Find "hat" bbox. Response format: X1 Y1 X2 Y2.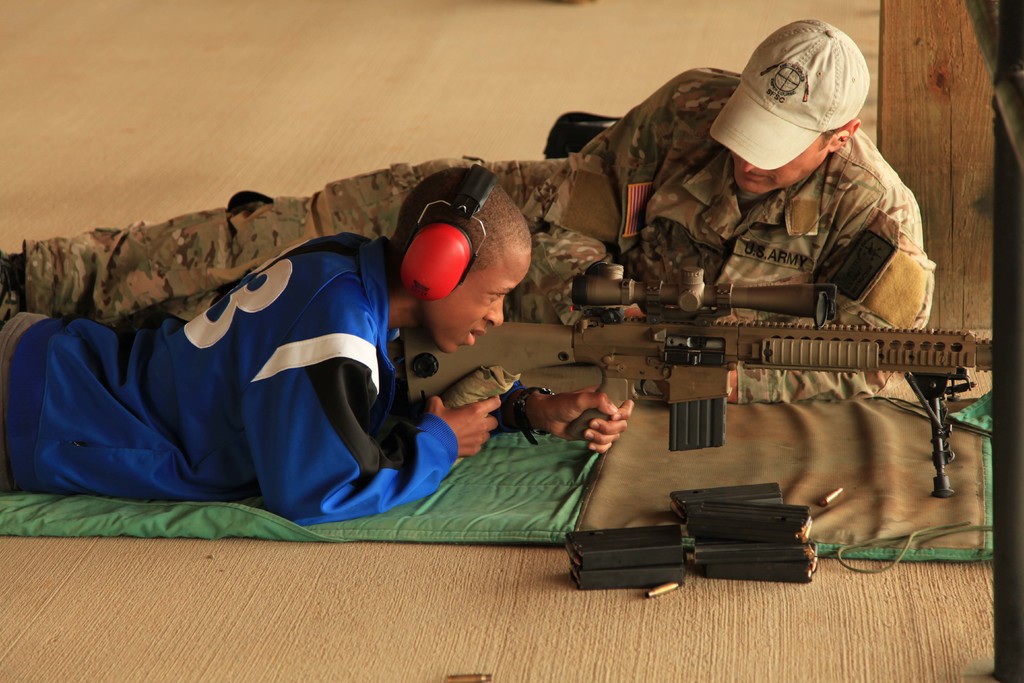
710 17 872 171.
